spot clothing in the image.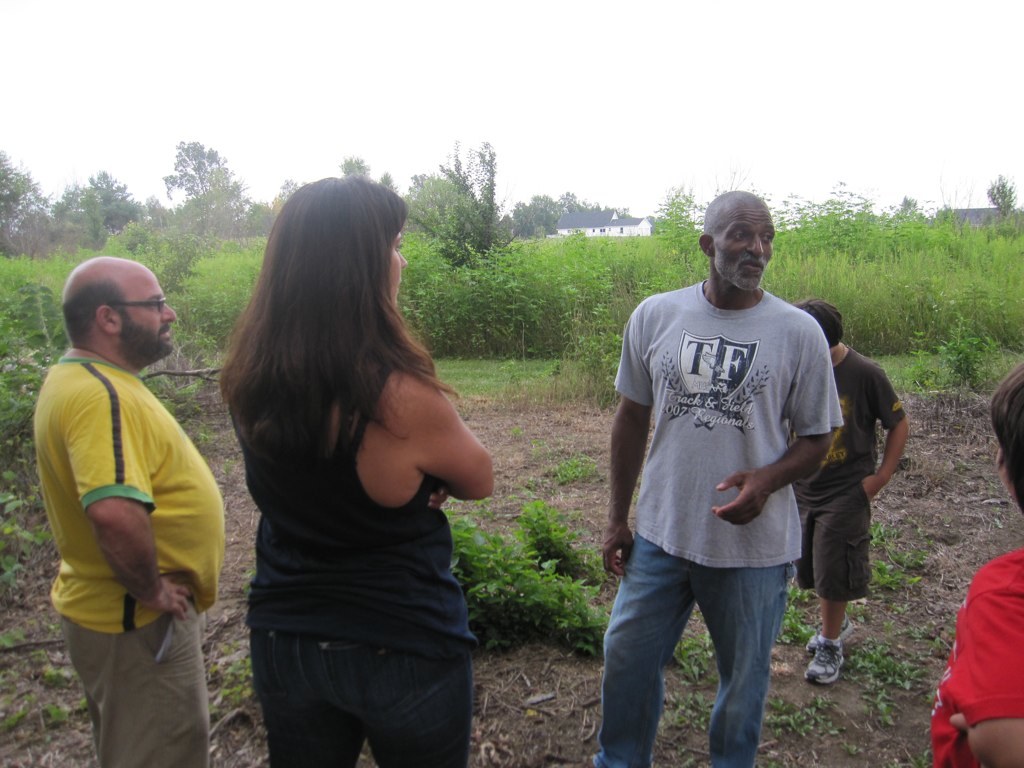
clothing found at box=[226, 359, 479, 767].
